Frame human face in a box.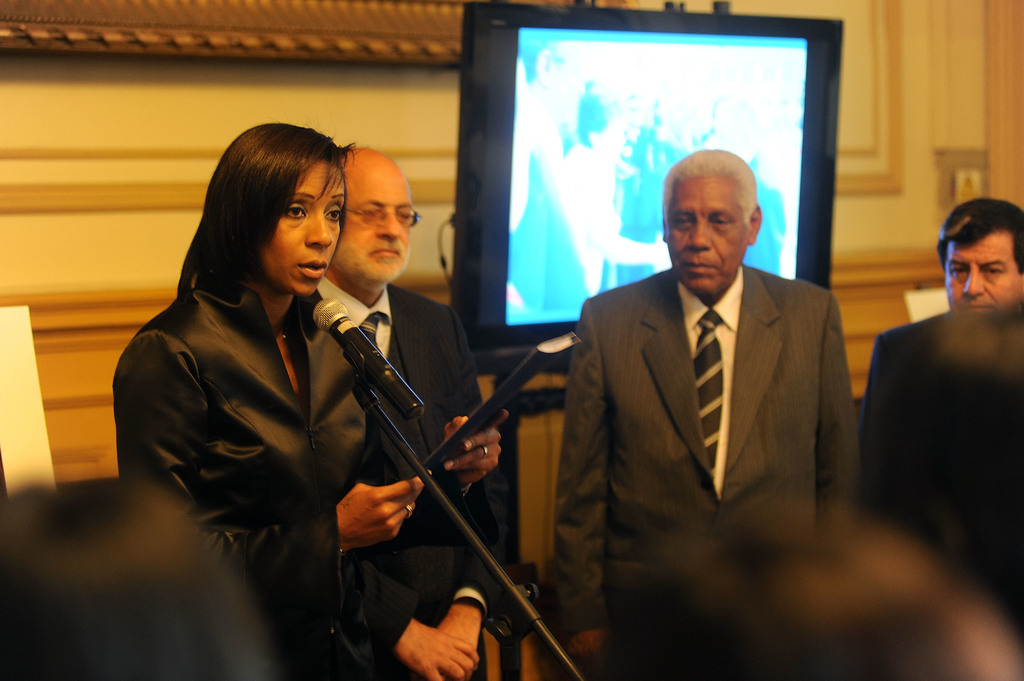
(261,166,346,291).
